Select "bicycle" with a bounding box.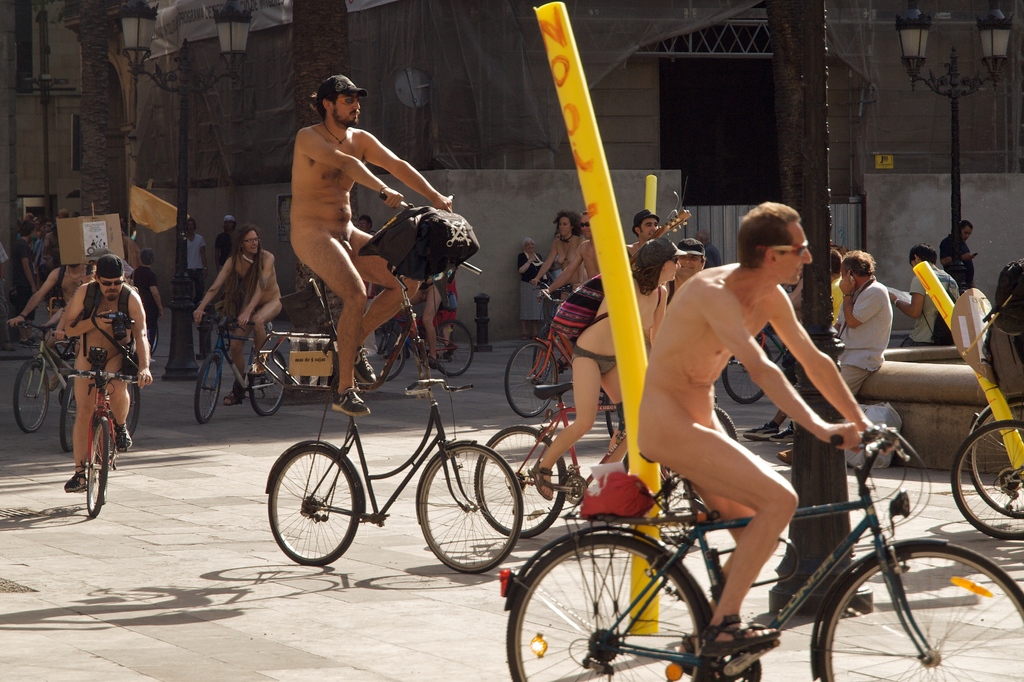
<bbox>968, 396, 1022, 517</bbox>.
